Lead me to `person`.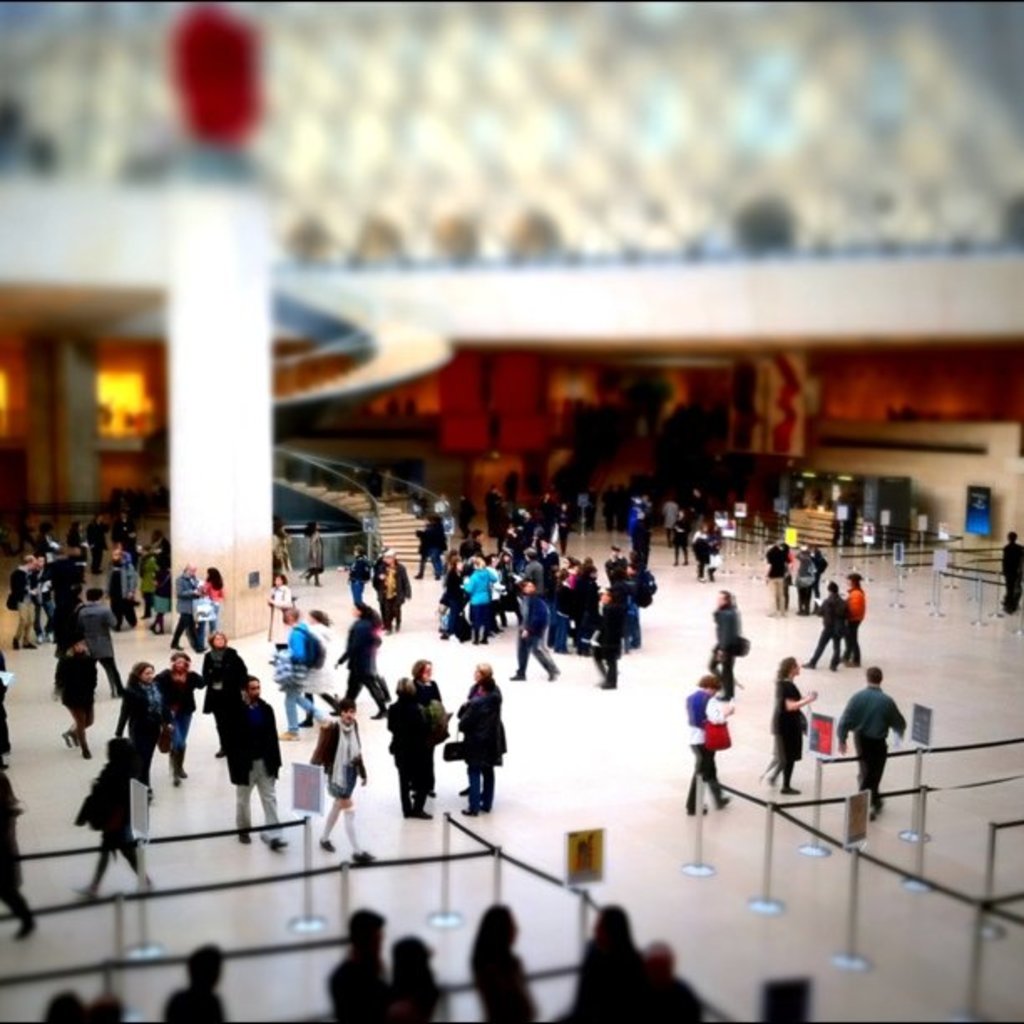
Lead to pyautogui.locateOnScreen(467, 904, 527, 1022).
